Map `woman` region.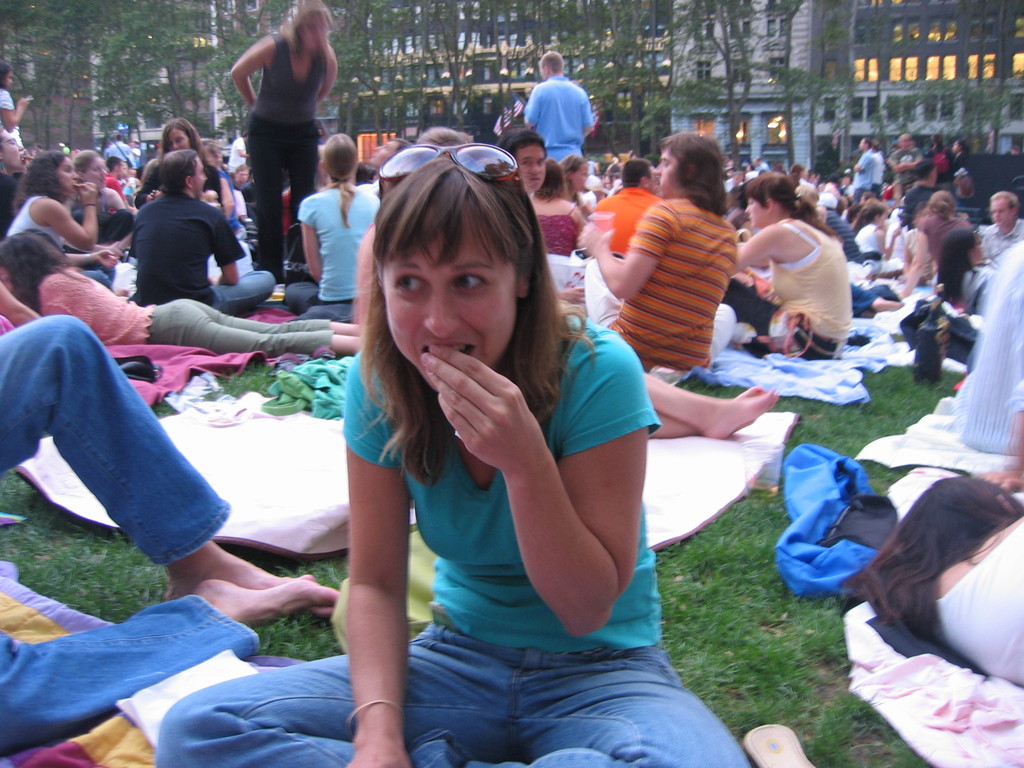
Mapped to region(134, 115, 221, 209).
